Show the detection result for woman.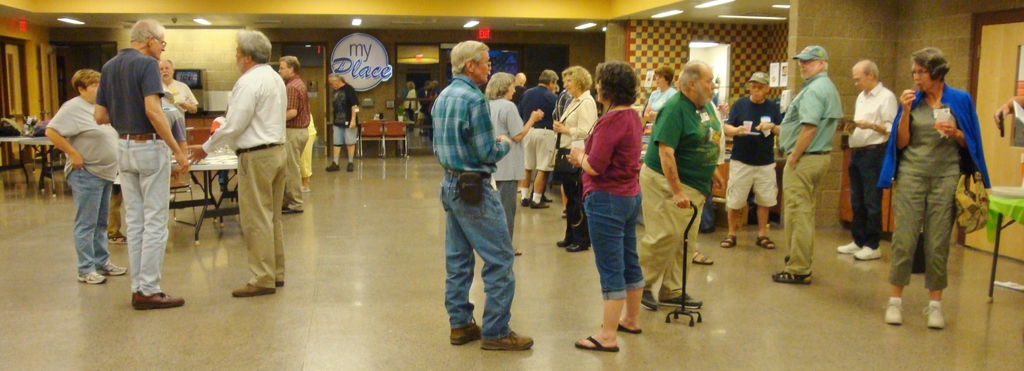
{"x1": 885, "y1": 46, "x2": 991, "y2": 329}.
